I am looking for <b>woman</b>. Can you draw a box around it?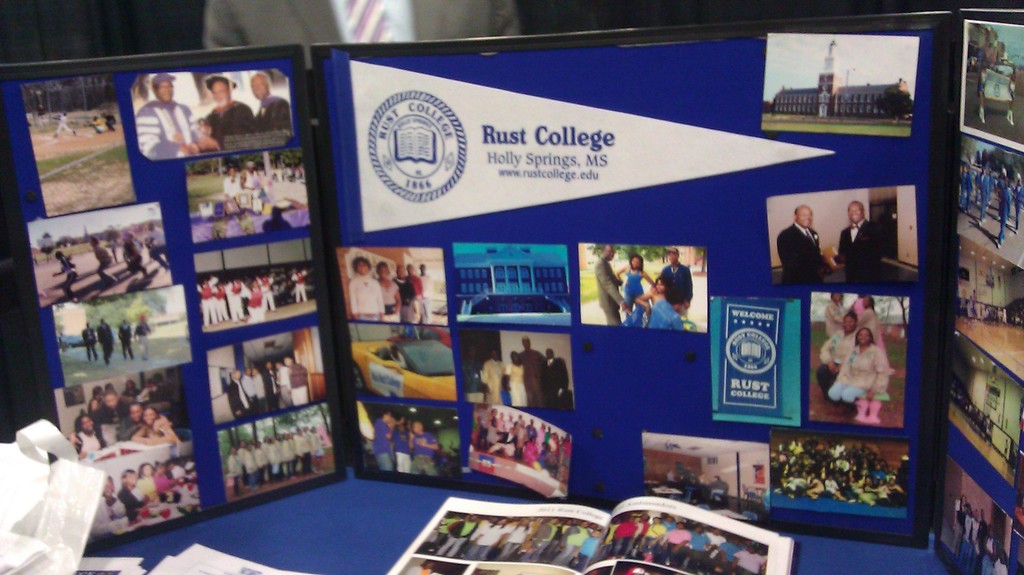
Sure, the bounding box is <region>135, 403, 182, 444</region>.
